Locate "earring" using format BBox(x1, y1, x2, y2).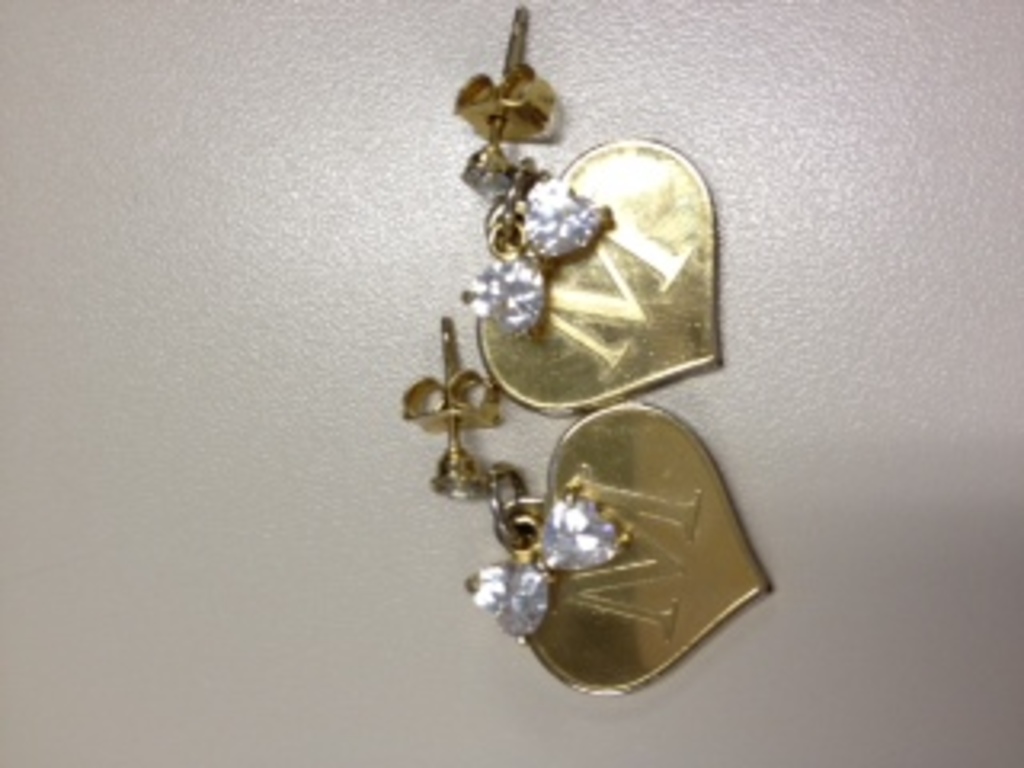
BBox(406, 310, 774, 701).
